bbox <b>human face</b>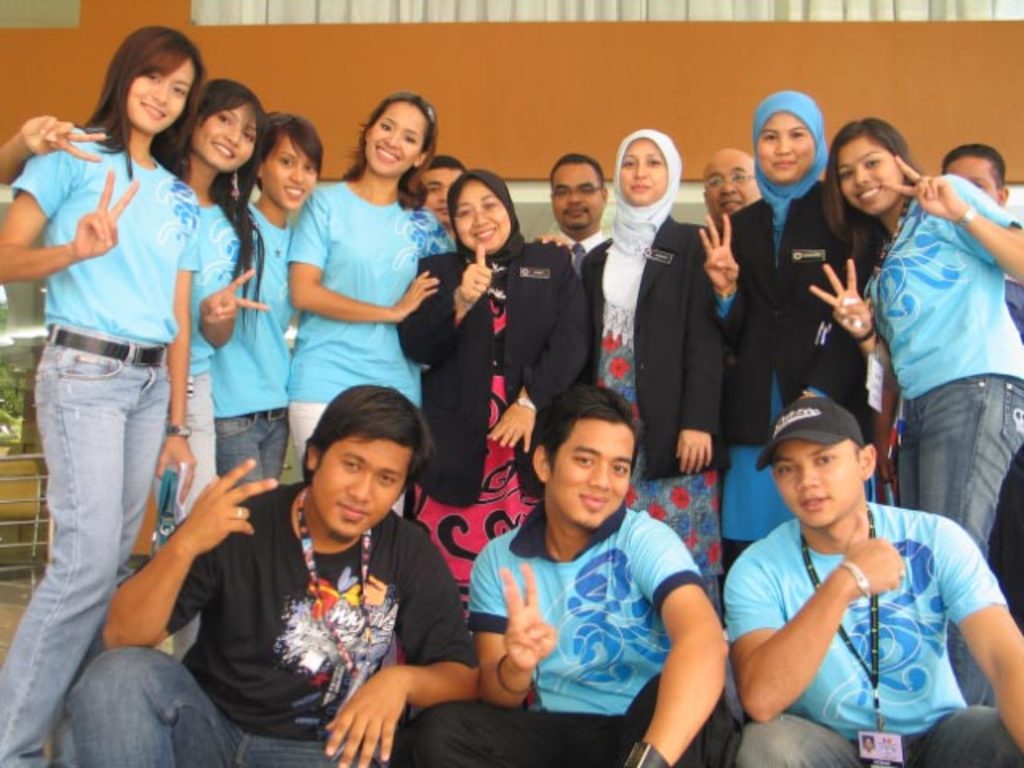
[704, 157, 758, 216]
